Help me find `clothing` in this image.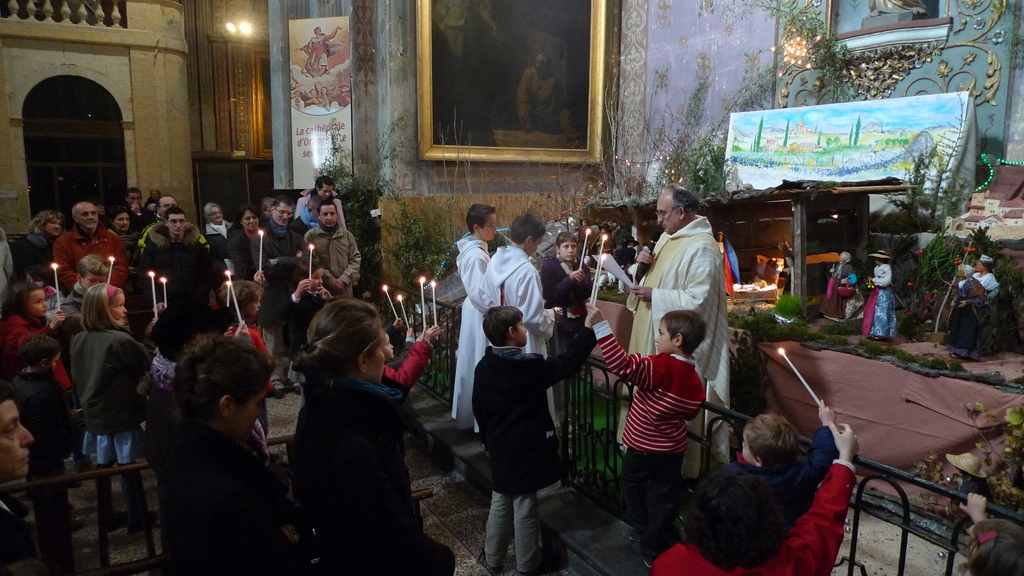
Found it: x1=516 y1=65 x2=573 y2=132.
